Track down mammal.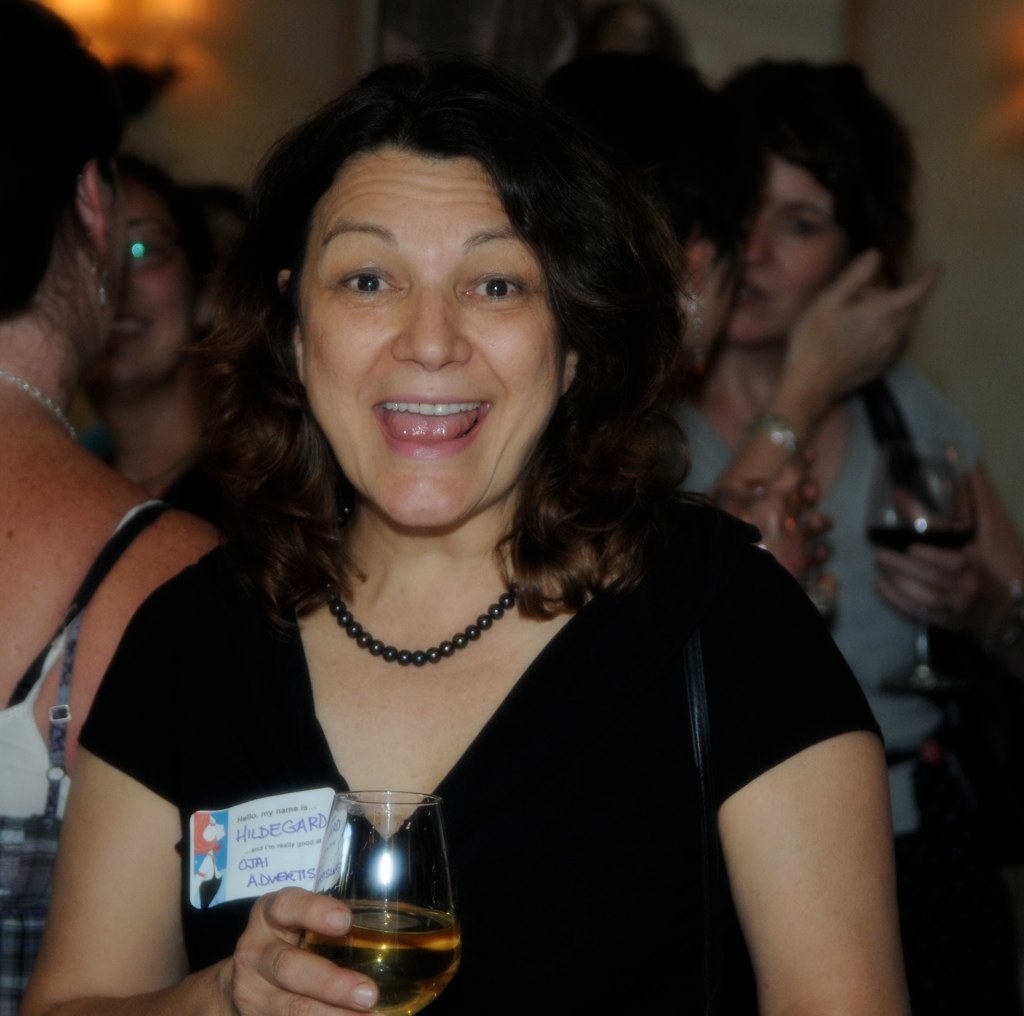
Tracked to {"x1": 0, "y1": 1, "x2": 227, "y2": 1015}.
